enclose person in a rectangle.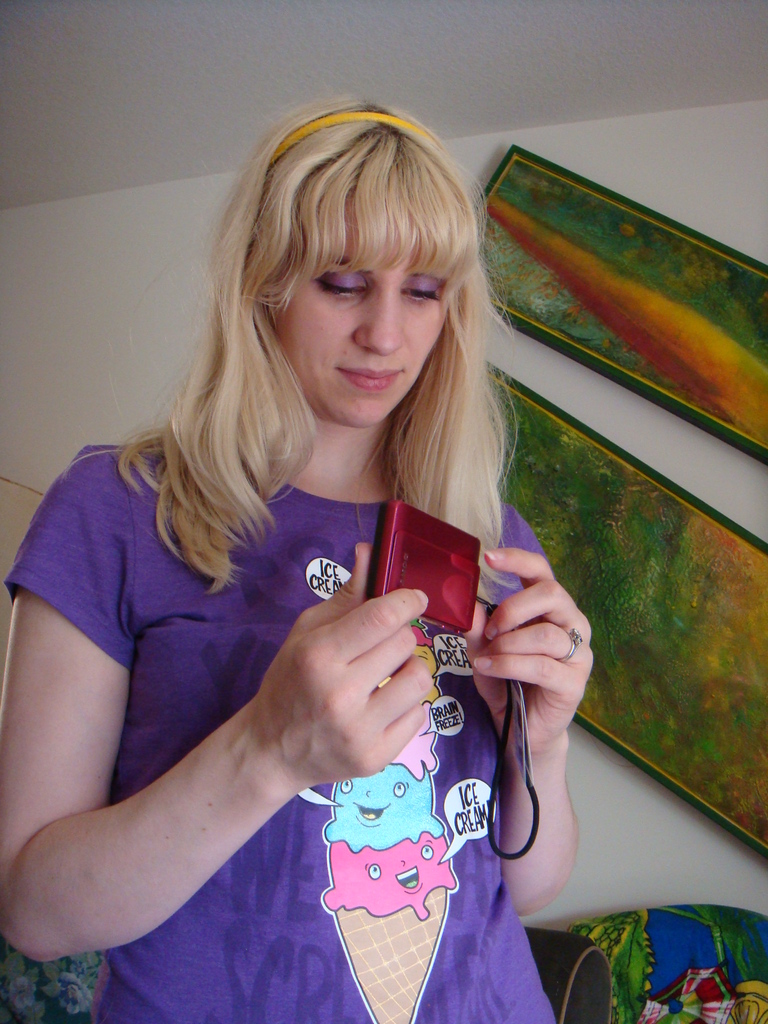
4 100 609 994.
